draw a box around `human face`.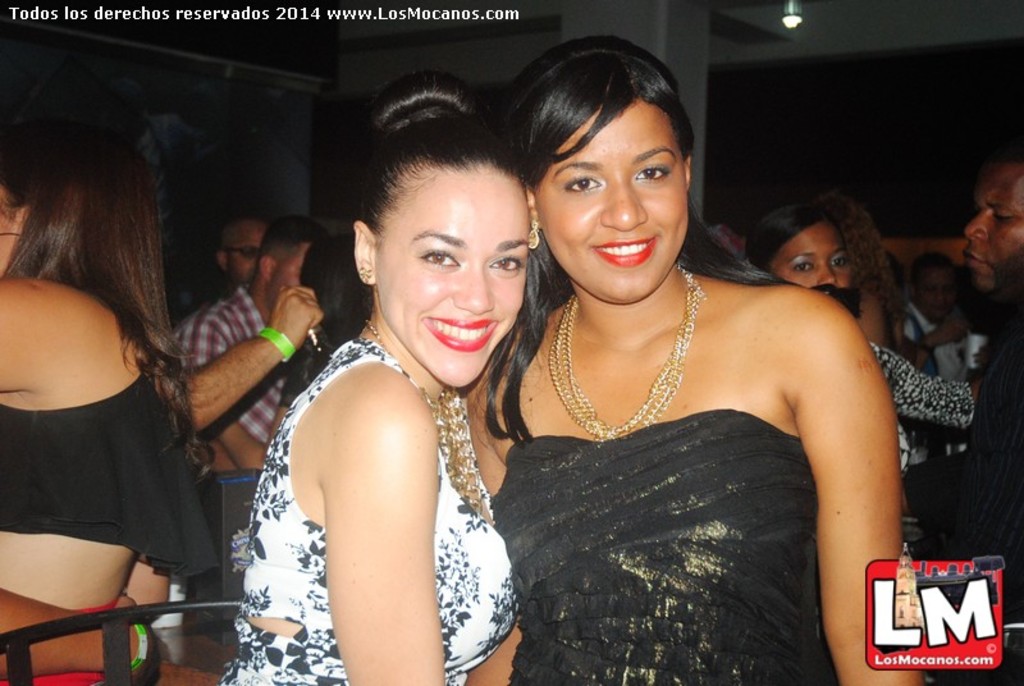
box=[768, 224, 855, 288].
